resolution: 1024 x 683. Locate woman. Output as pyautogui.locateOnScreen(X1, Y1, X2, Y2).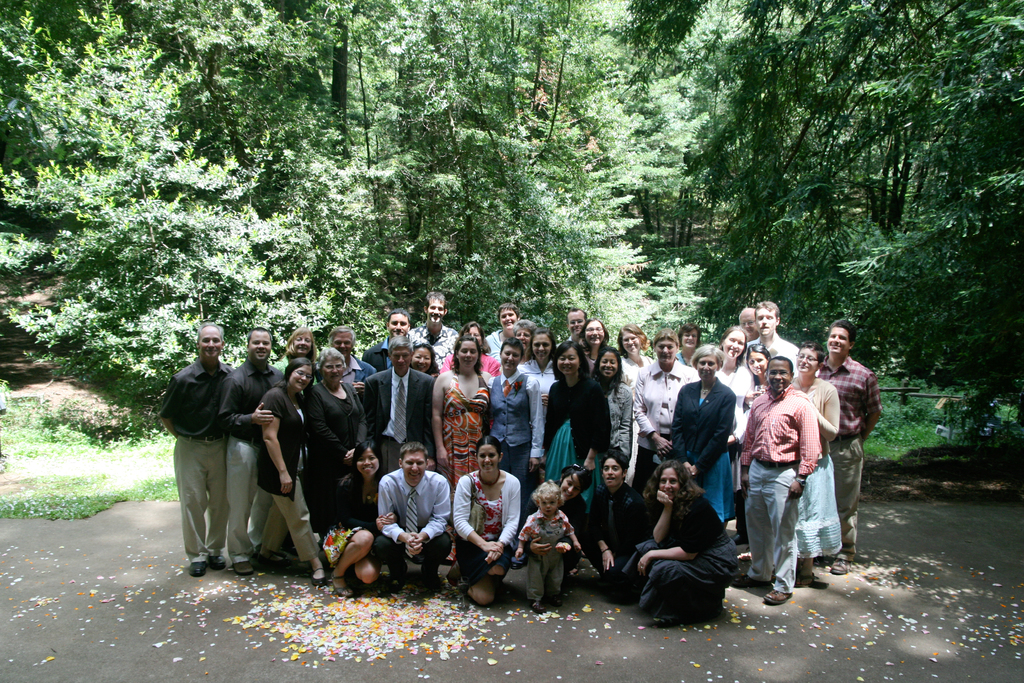
pyautogui.locateOnScreen(524, 323, 565, 402).
